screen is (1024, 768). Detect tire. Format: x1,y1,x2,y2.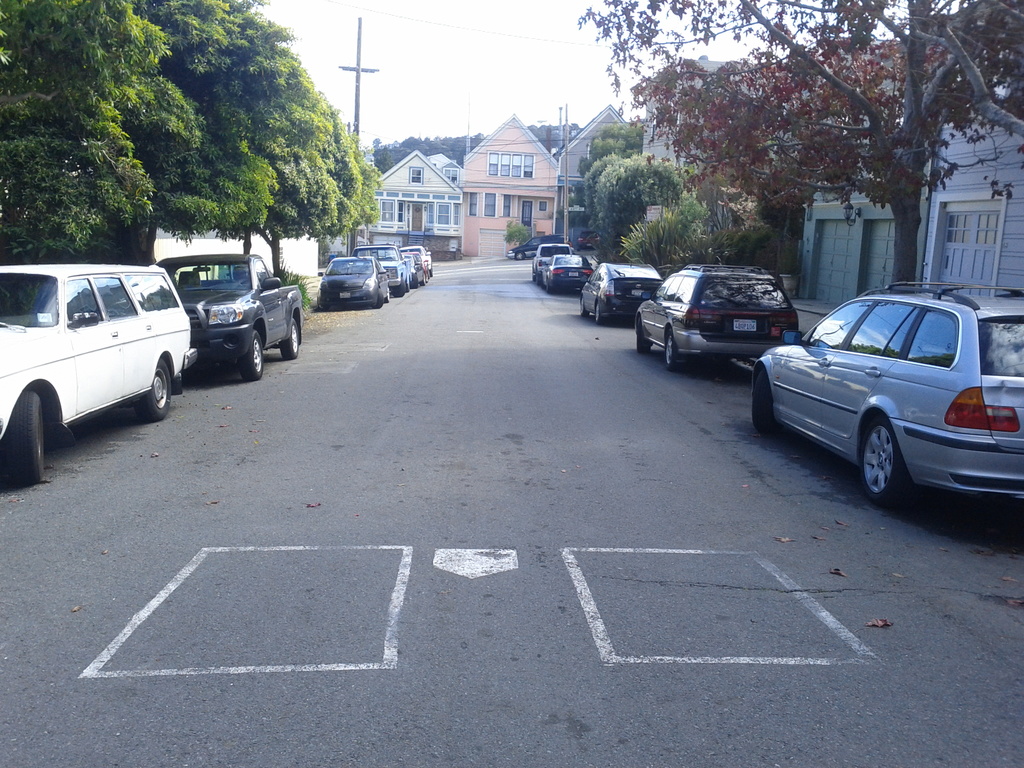
392,276,405,296.
